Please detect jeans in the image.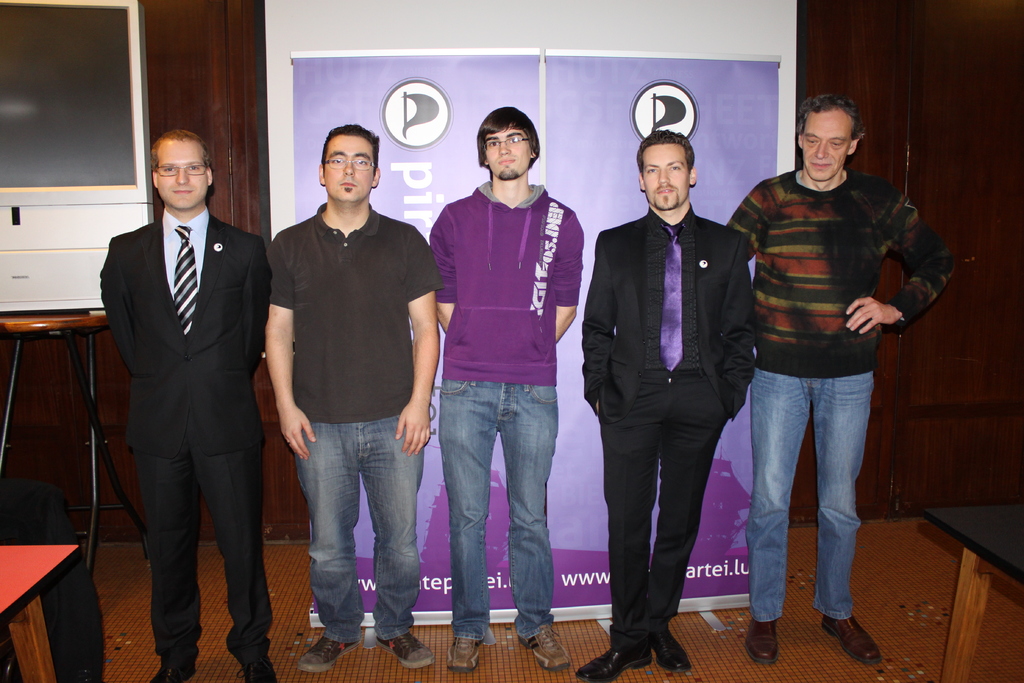
749, 370, 868, 627.
